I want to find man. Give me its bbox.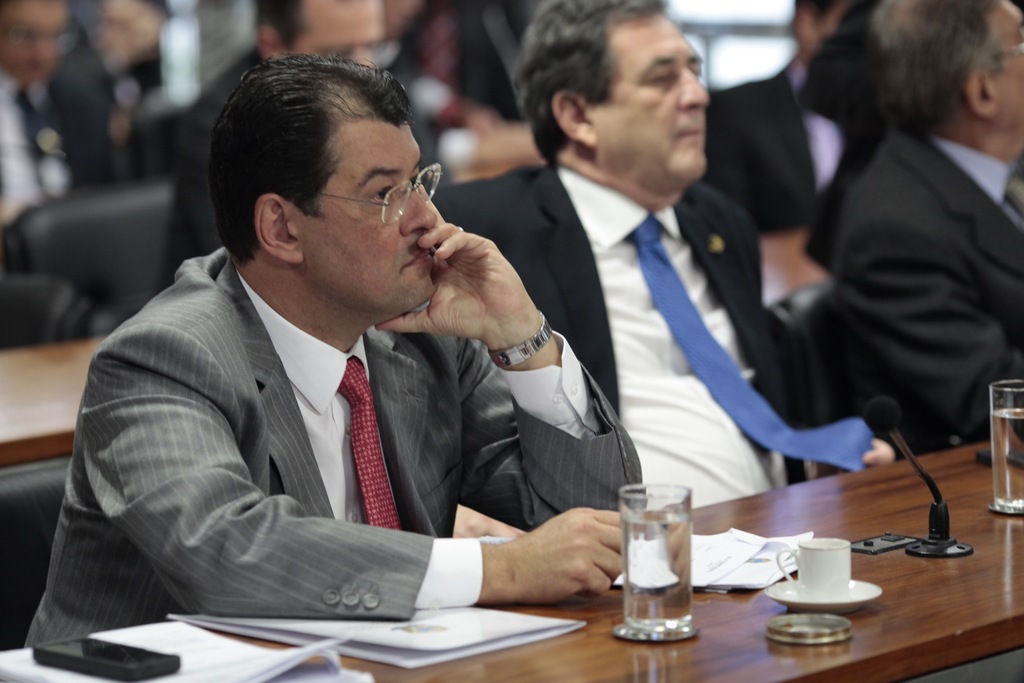
crop(485, 0, 908, 511).
